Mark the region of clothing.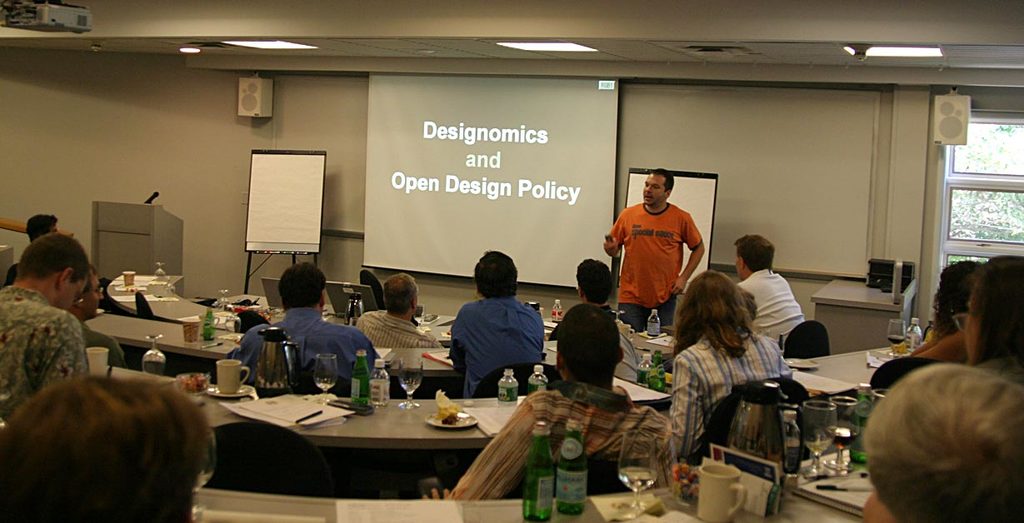
Region: bbox=(356, 305, 440, 353).
